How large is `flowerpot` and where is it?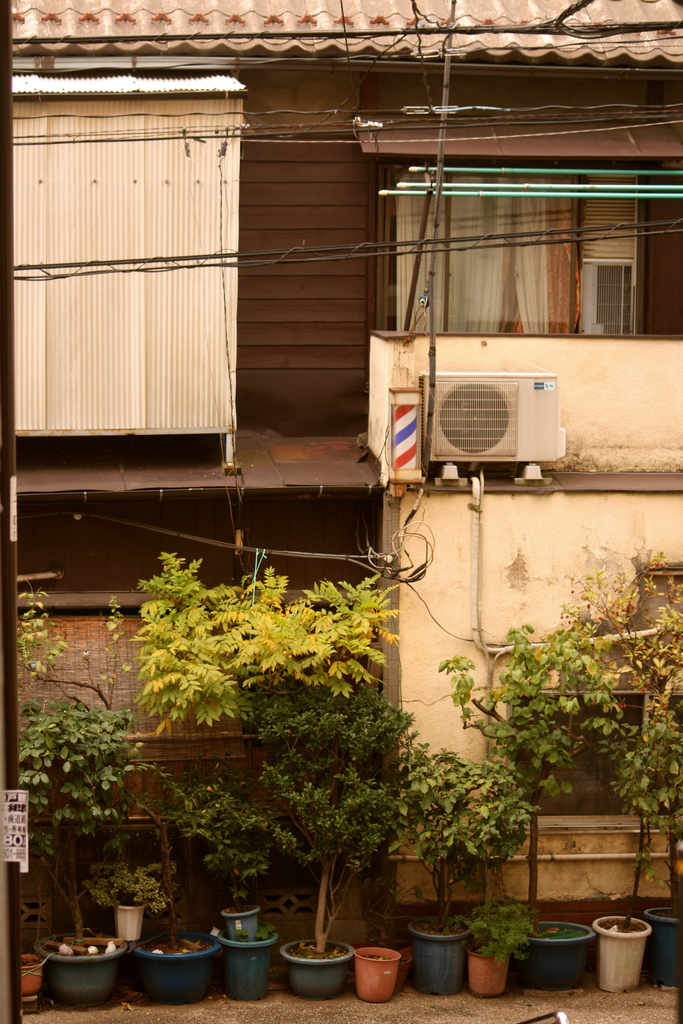
Bounding box: x1=593 y1=919 x2=649 y2=994.
